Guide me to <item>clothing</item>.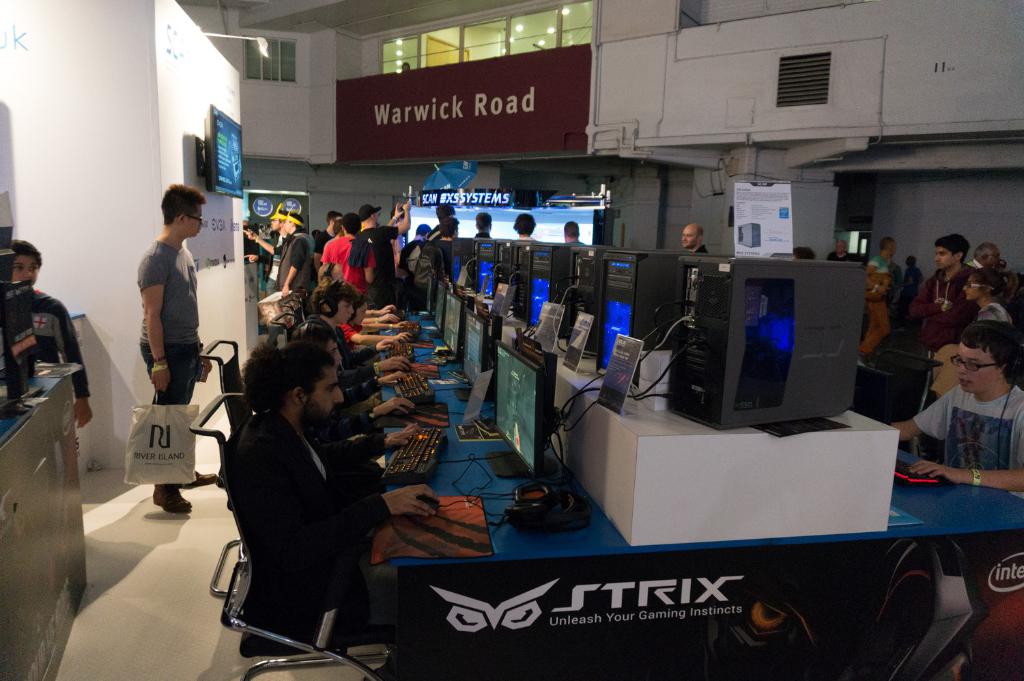
Guidance: bbox(909, 380, 1023, 497).
